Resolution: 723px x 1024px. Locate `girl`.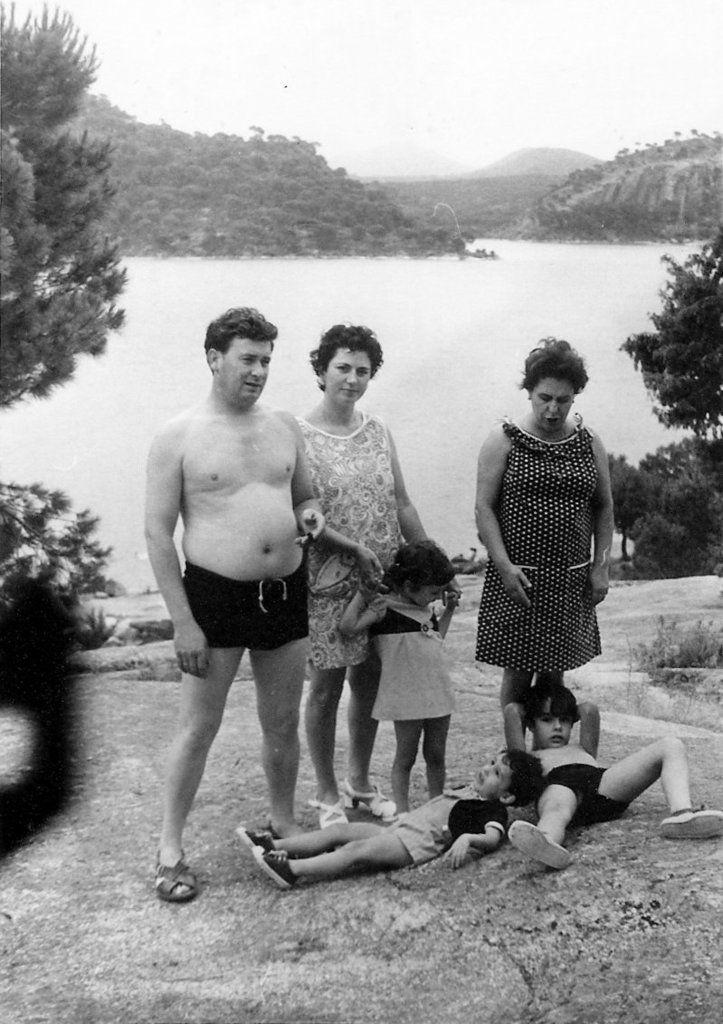
bbox(336, 536, 456, 813).
